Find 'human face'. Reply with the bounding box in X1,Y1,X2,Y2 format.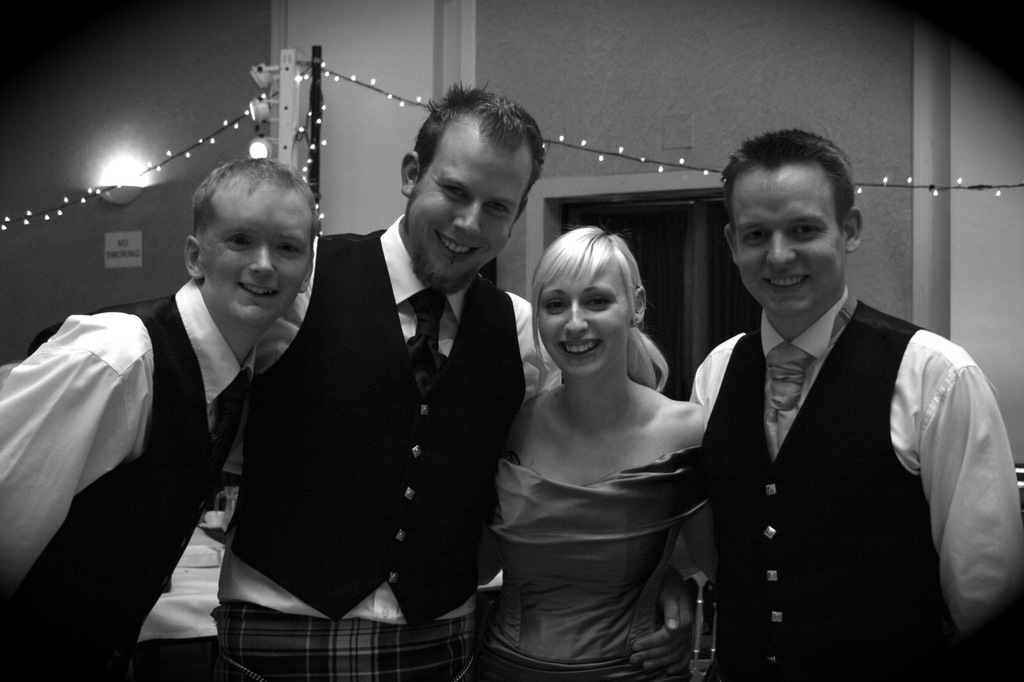
407,134,519,288.
